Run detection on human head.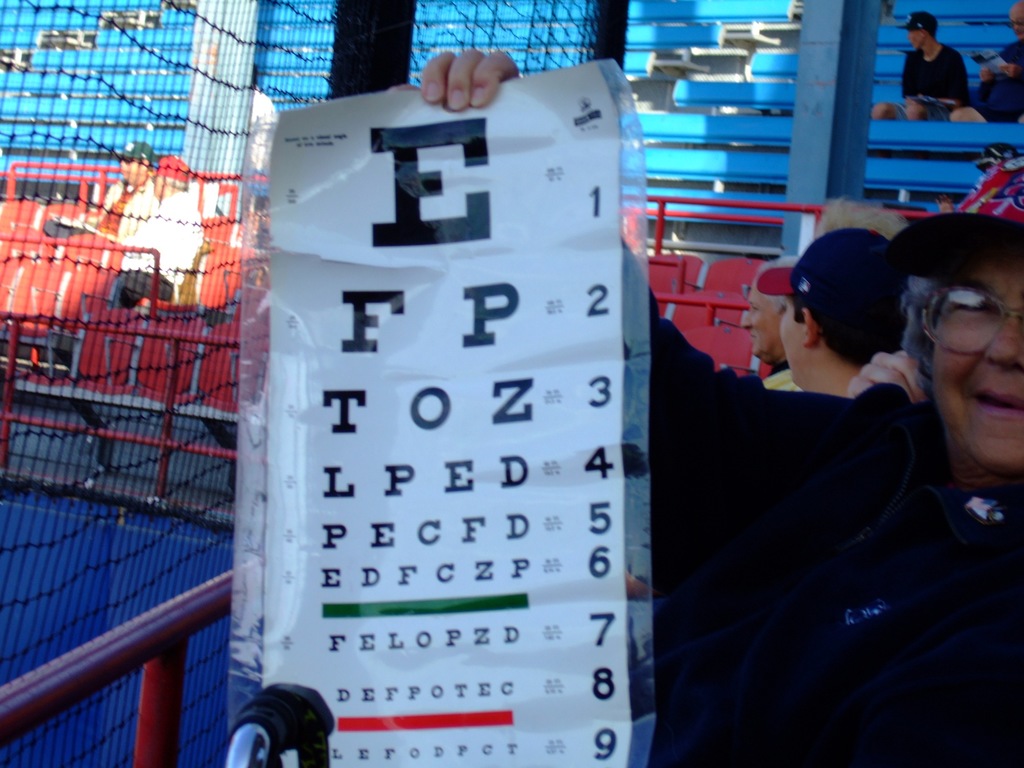
Result: x1=150 y1=158 x2=192 y2=196.
